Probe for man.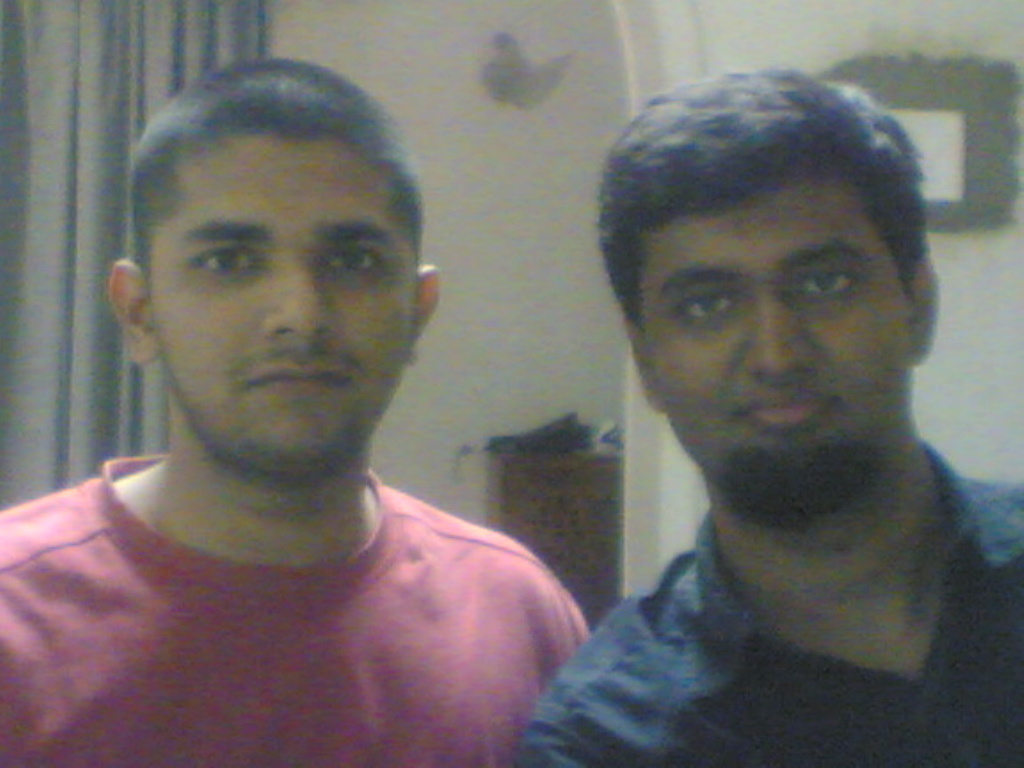
Probe result: [x1=518, y1=71, x2=1023, y2=767].
